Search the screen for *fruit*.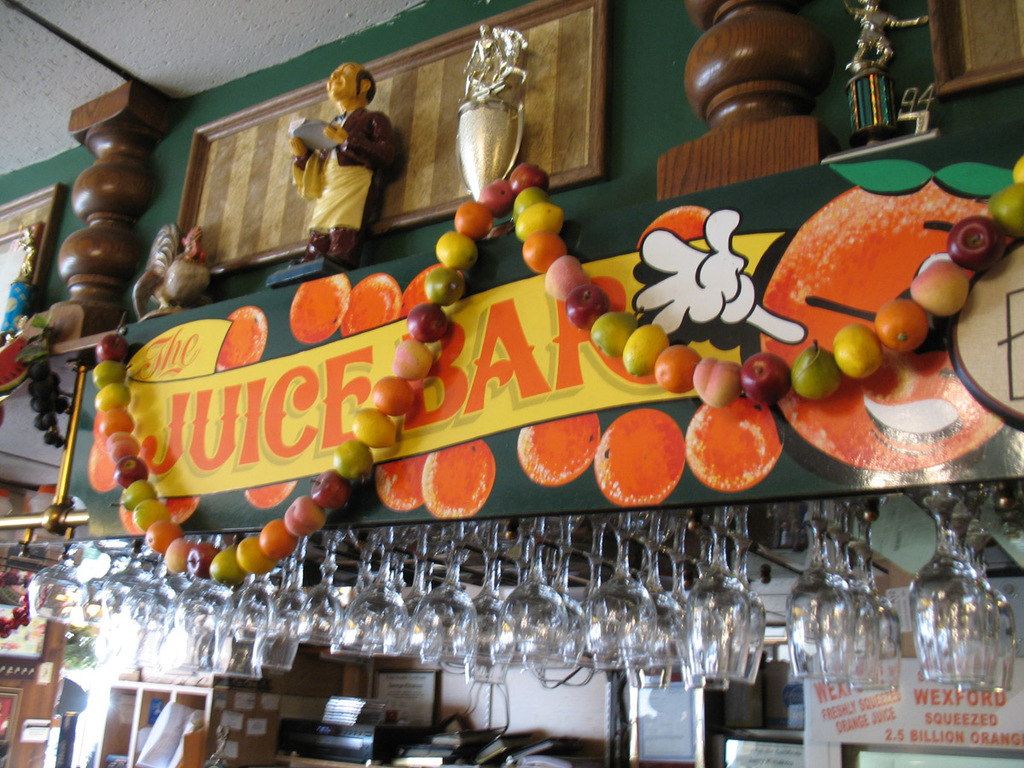
Found at (x1=218, y1=306, x2=271, y2=372).
